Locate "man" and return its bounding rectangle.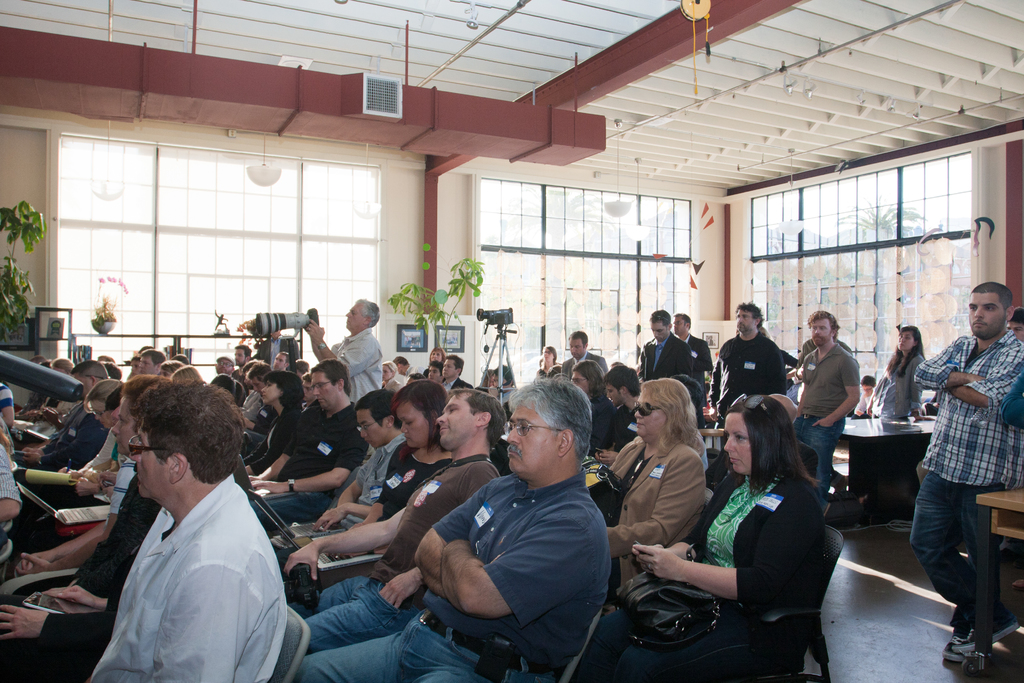
x1=636 y1=305 x2=694 y2=379.
